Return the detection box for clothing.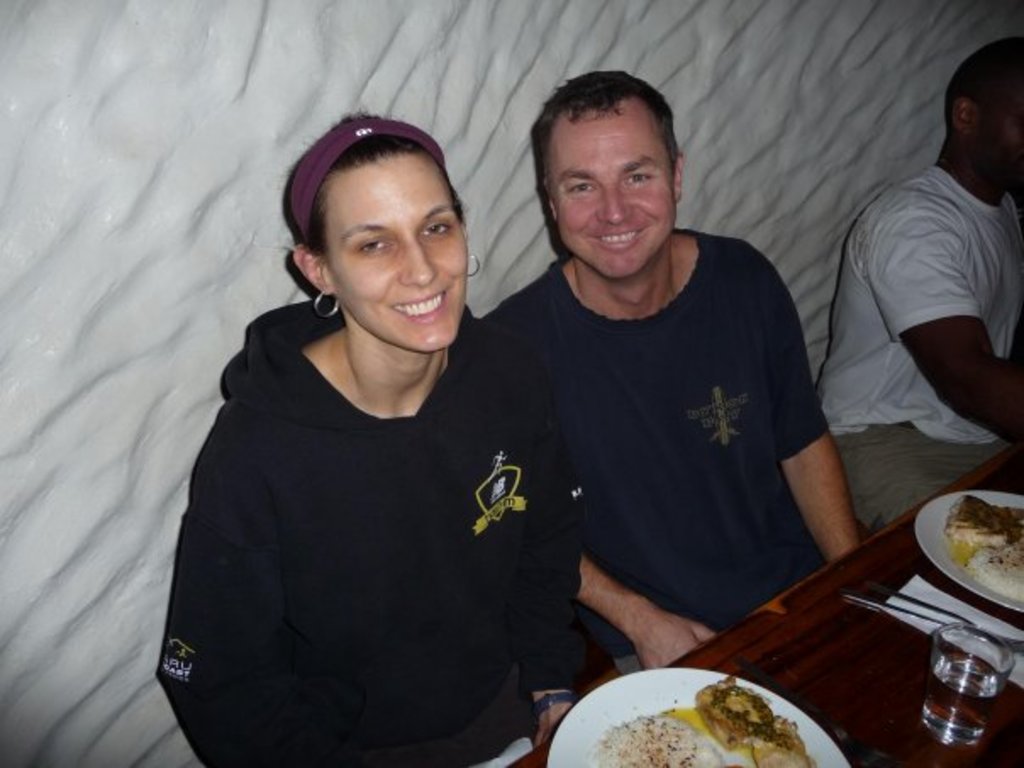
crop(807, 170, 1022, 534).
